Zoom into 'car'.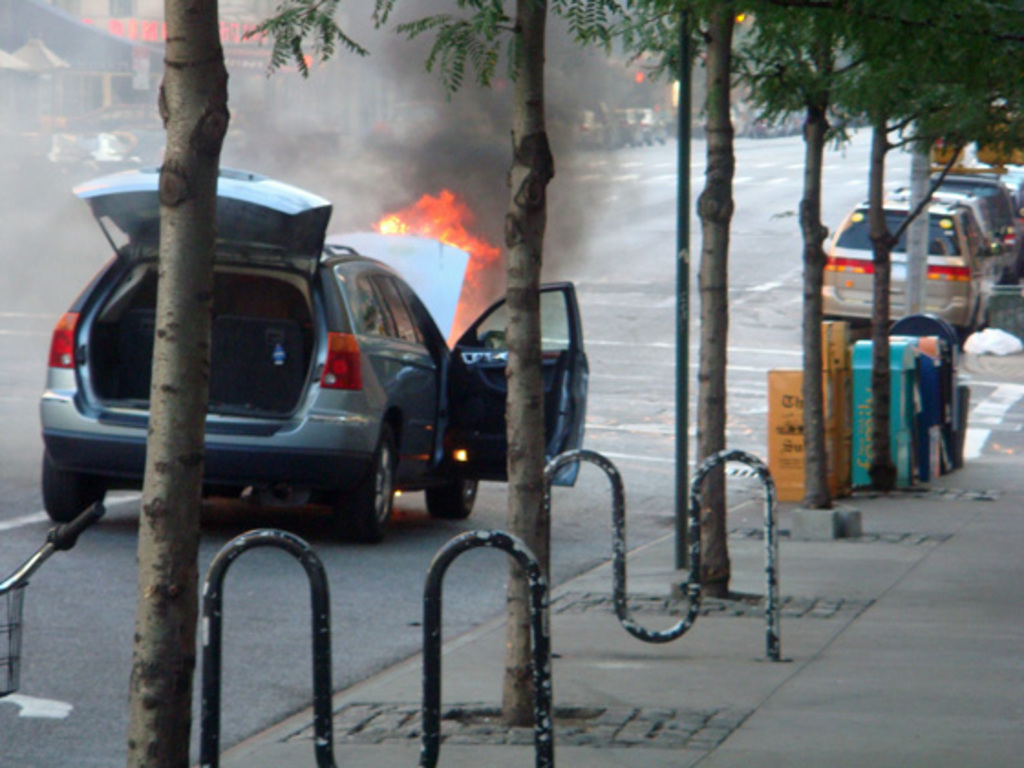
Zoom target: <region>823, 196, 995, 338</region>.
